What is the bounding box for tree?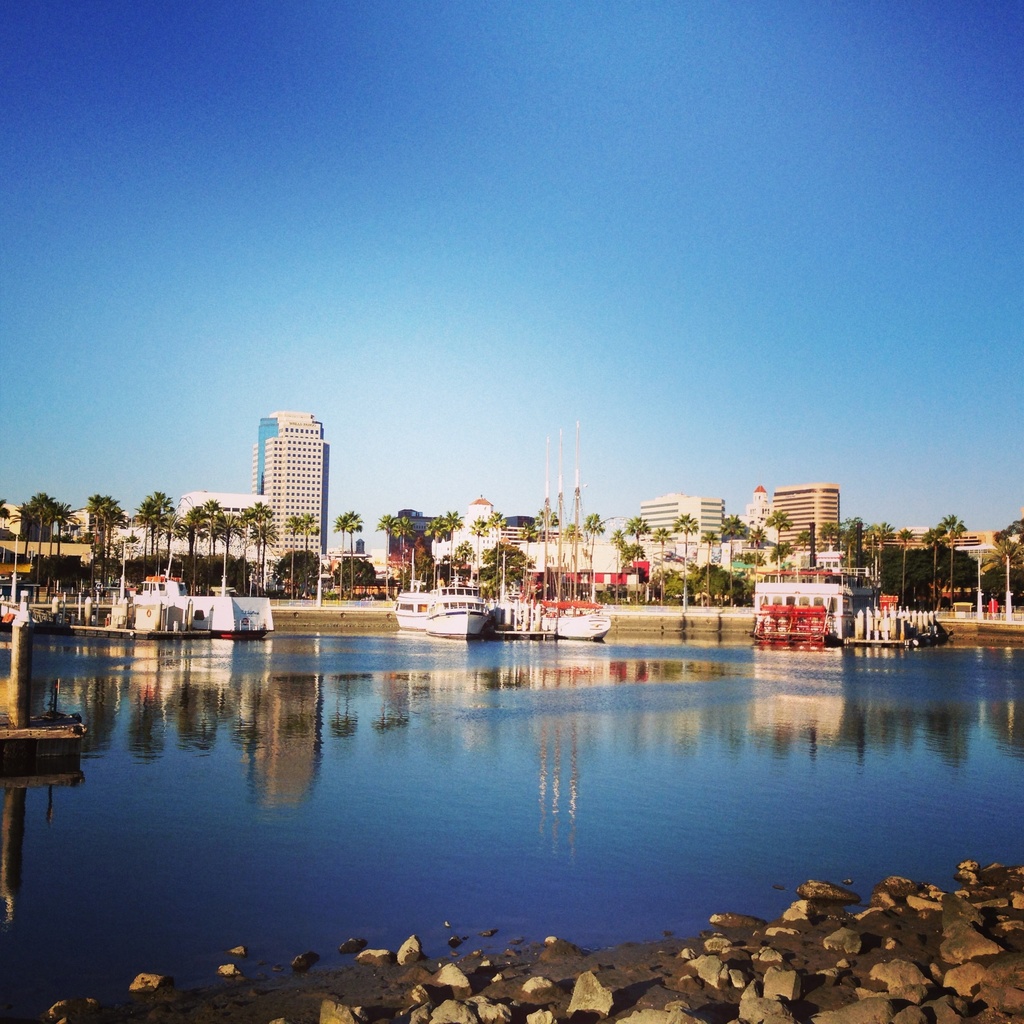
x1=287 y1=511 x2=323 y2=552.
